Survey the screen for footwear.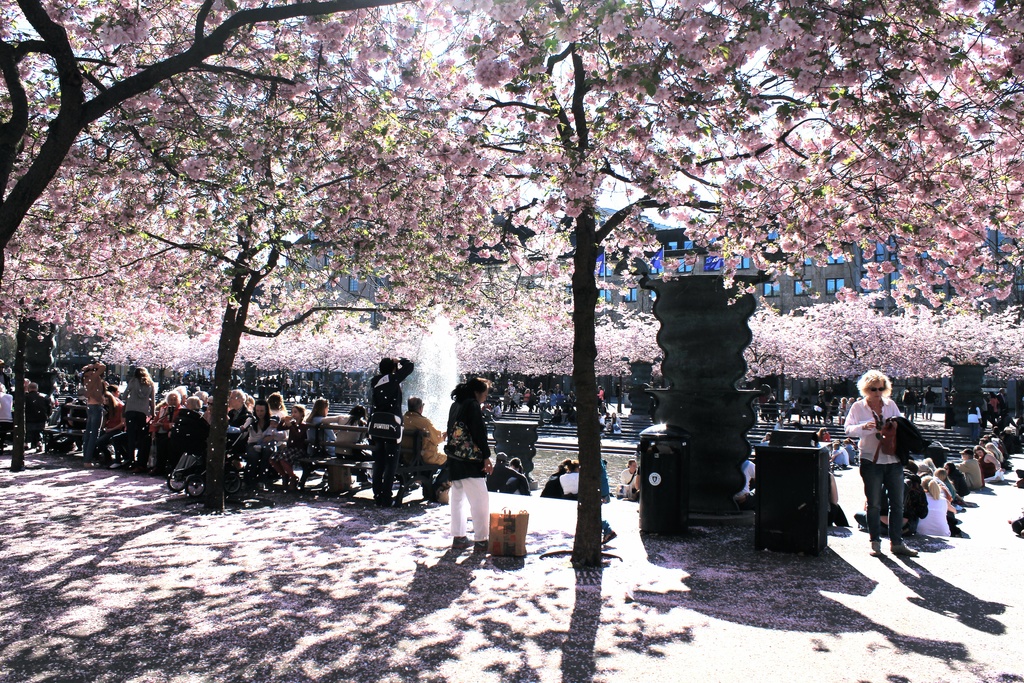
Survey found: (891,539,920,556).
